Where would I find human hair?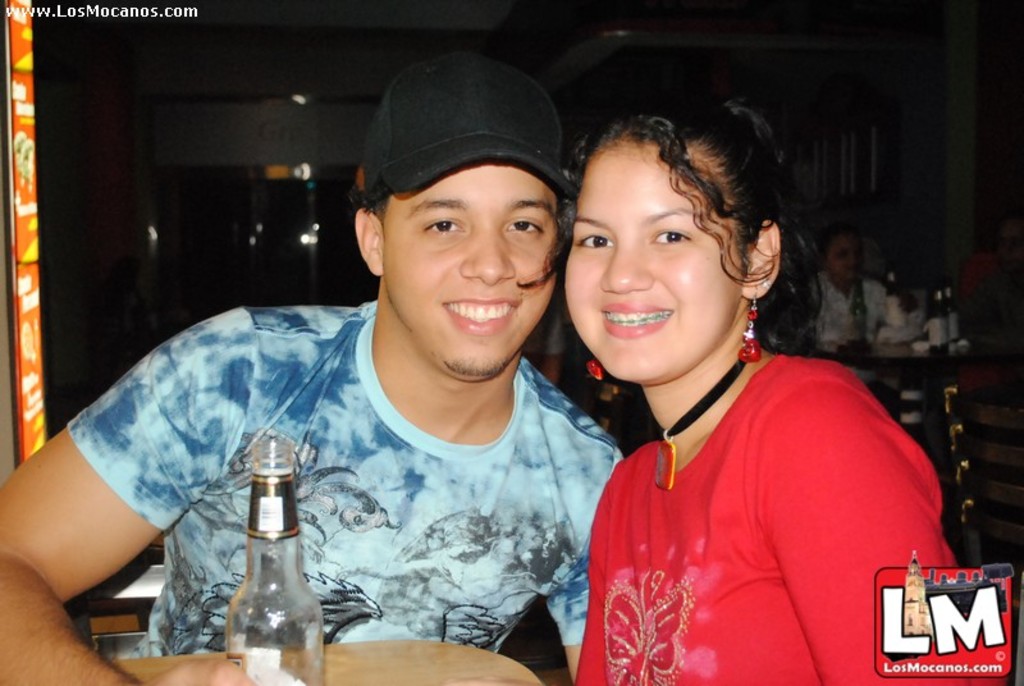
At locate(516, 99, 826, 361).
